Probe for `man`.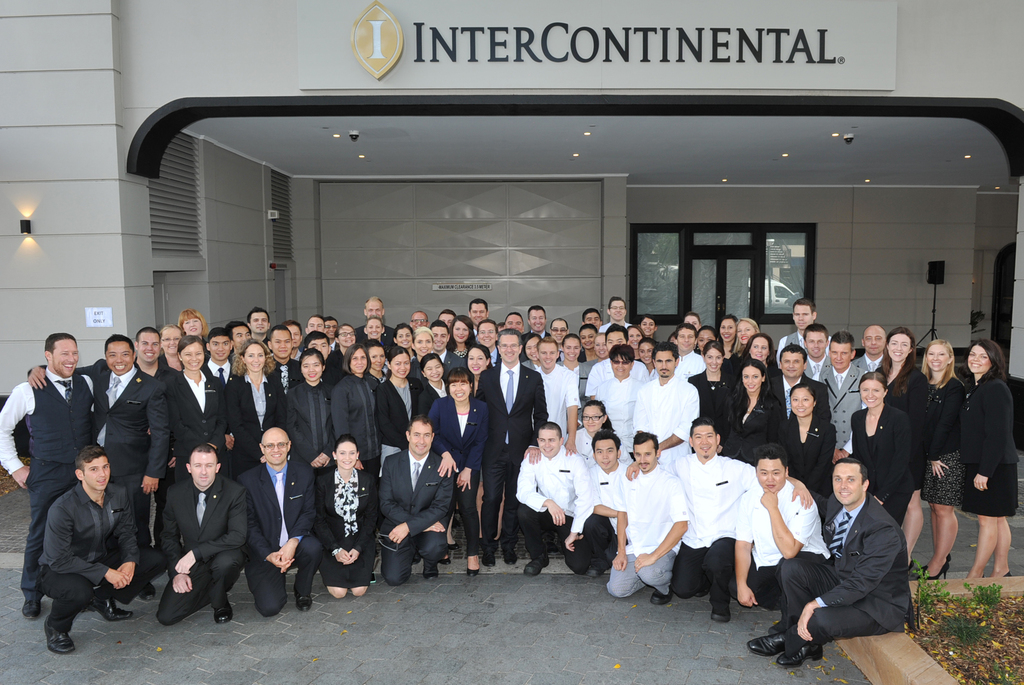
Probe result: x1=585, y1=324, x2=652, y2=405.
